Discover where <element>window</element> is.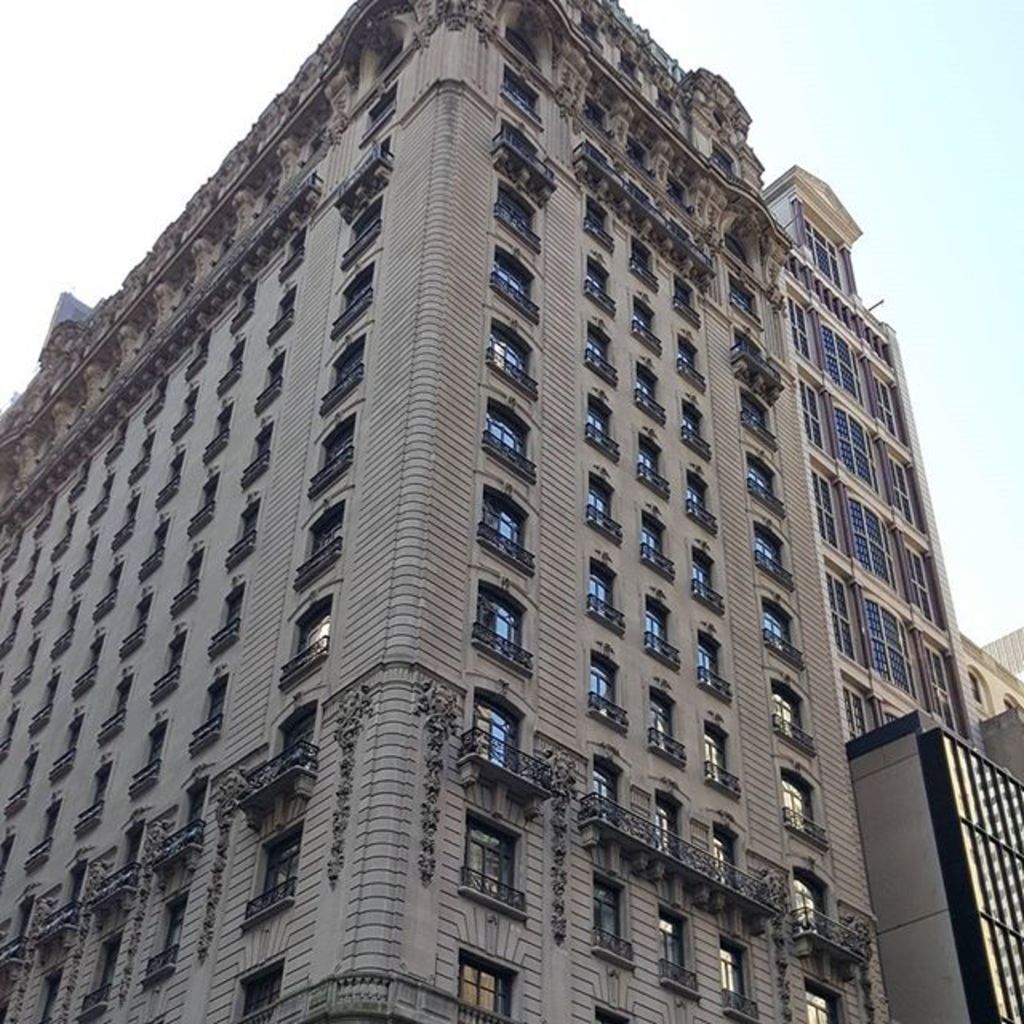
Discovered at 298/594/323/656.
